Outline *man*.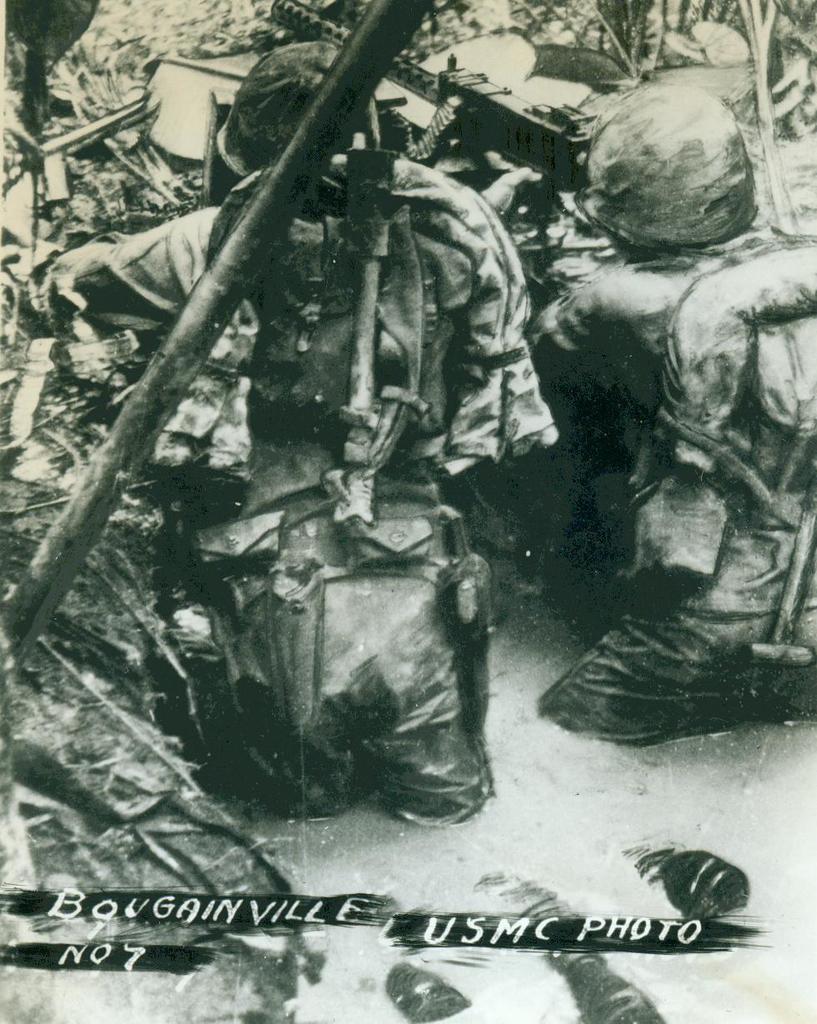
Outline: (471, 77, 816, 747).
